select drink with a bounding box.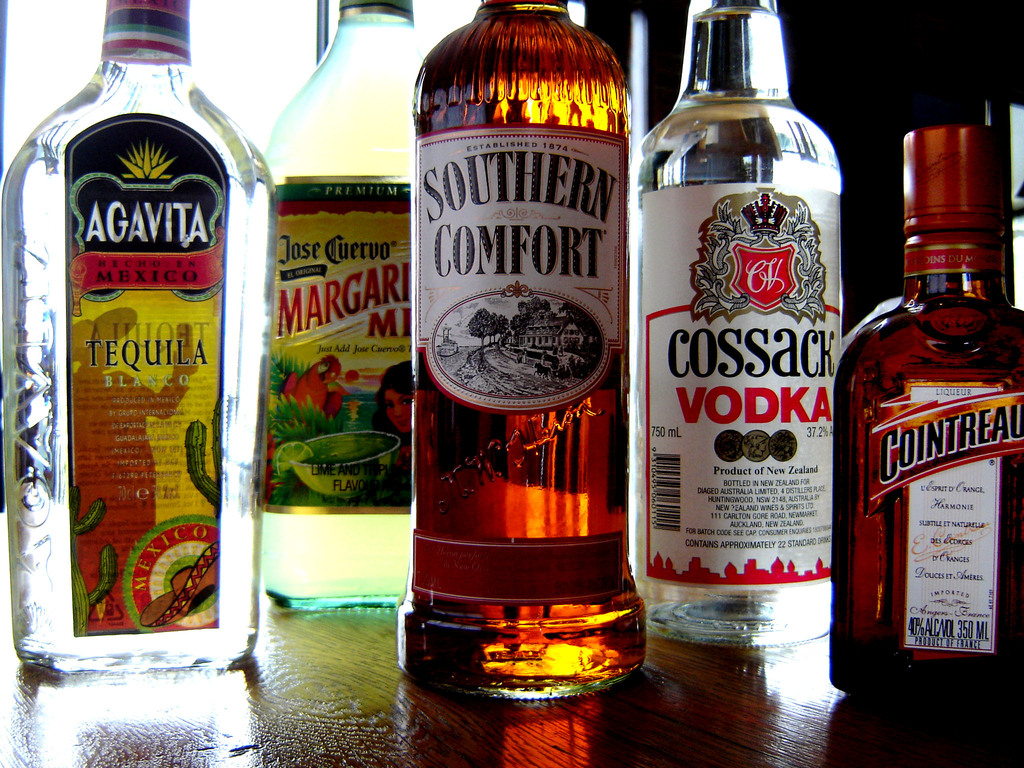
bbox=[627, 0, 847, 643].
